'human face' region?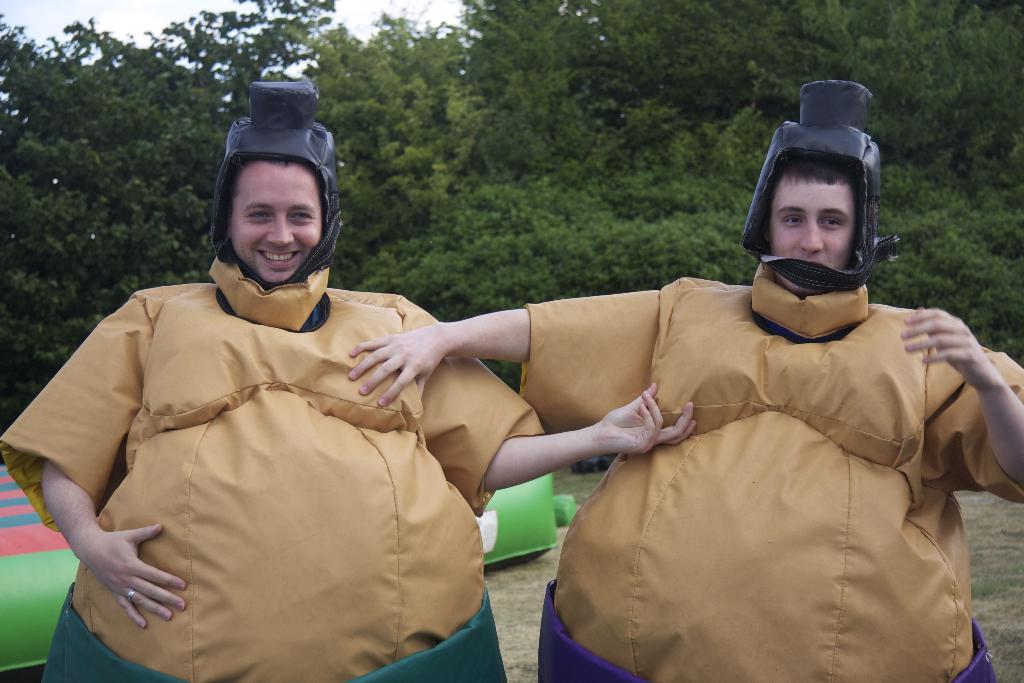
(left=768, top=174, right=854, bottom=288)
